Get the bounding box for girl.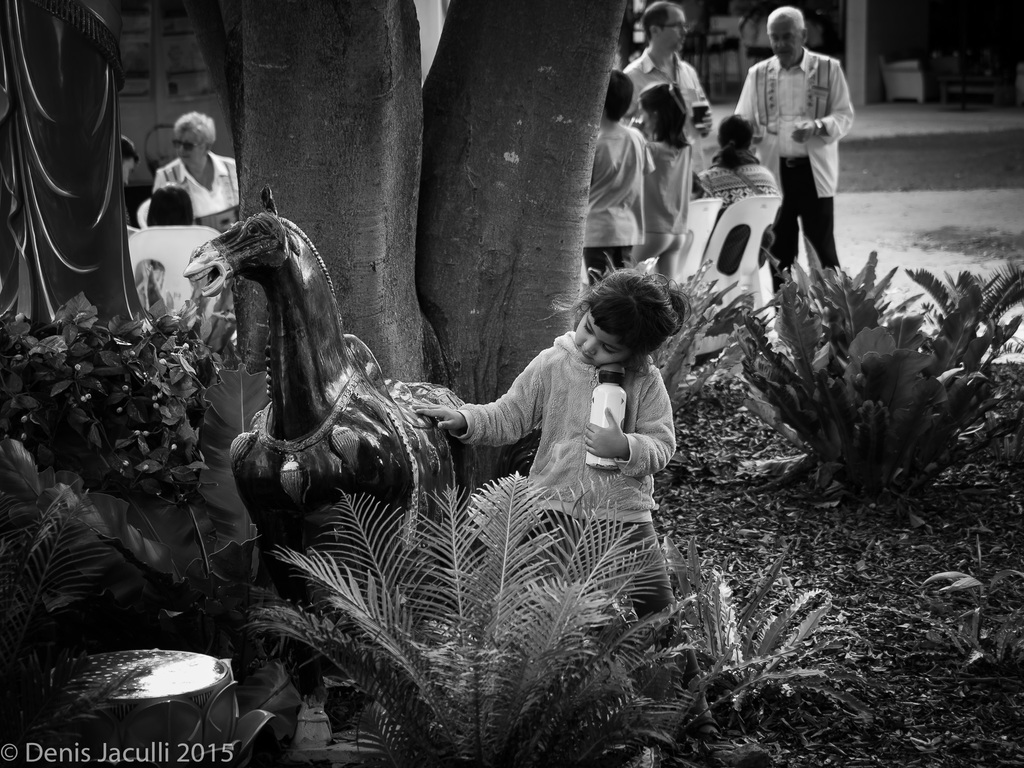
Rect(406, 267, 723, 743).
